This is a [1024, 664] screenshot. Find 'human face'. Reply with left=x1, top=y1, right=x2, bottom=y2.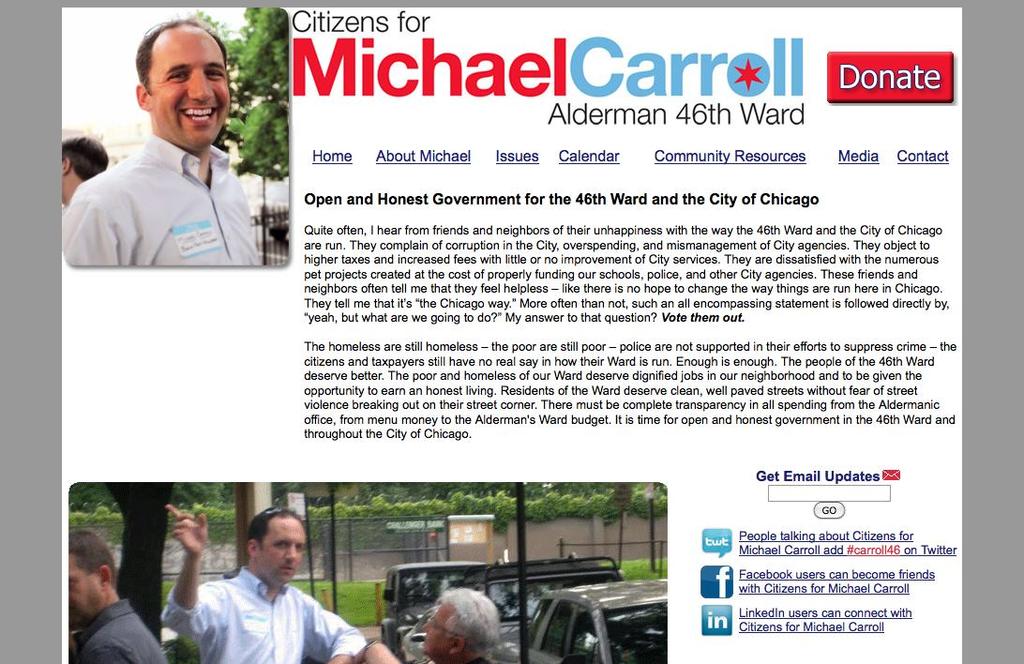
left=151, top=30, right=229, bottom=150.
